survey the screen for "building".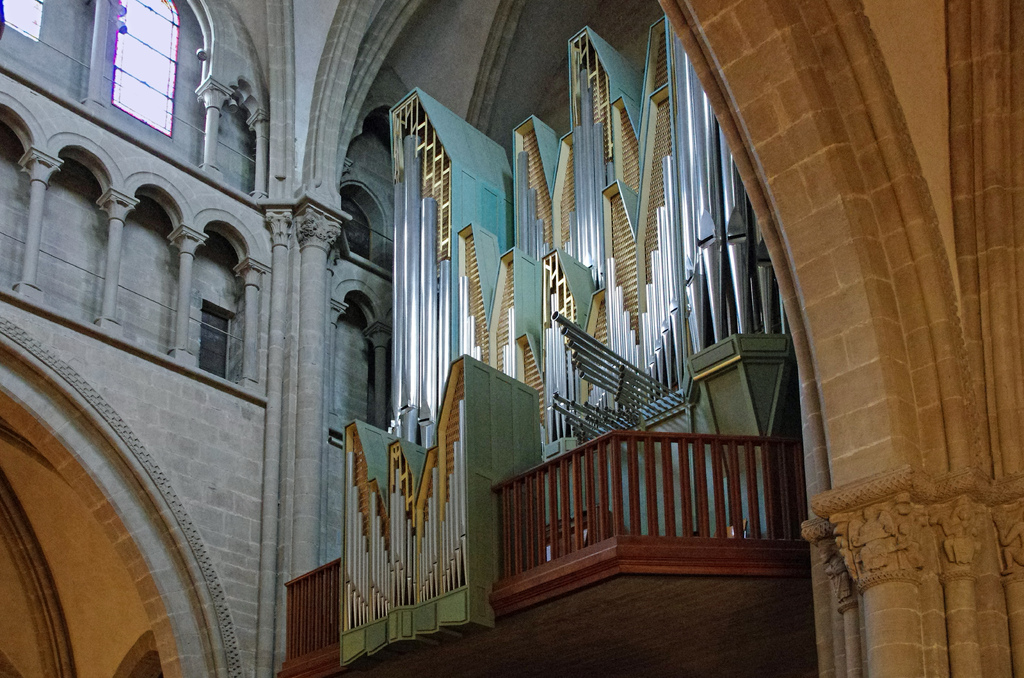
Survey found: (left=0, top=0, right=1023, bottom=677).
